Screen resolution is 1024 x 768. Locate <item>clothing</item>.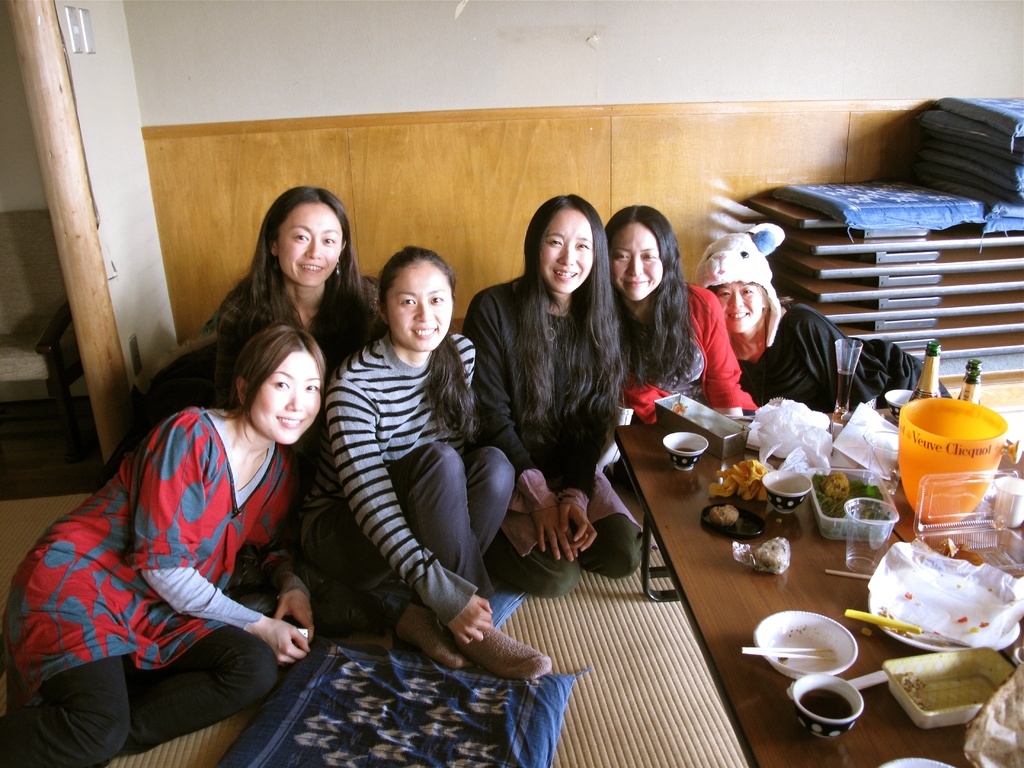
left=201, top=277, right=388, bottom=404.
